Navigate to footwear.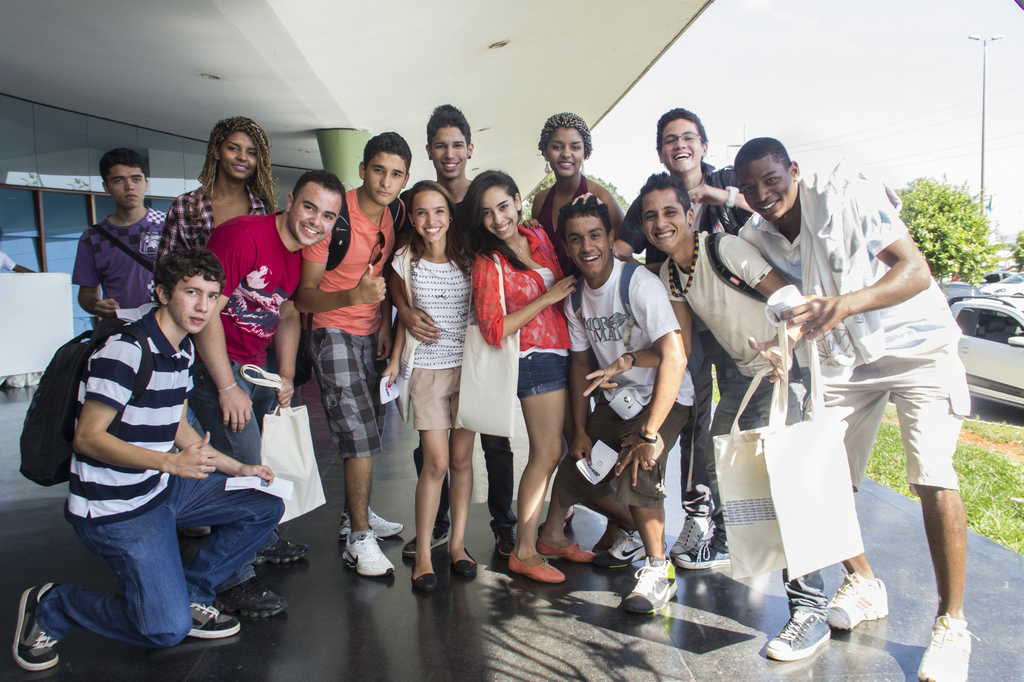
Navigation target: 405:534:451:556.
